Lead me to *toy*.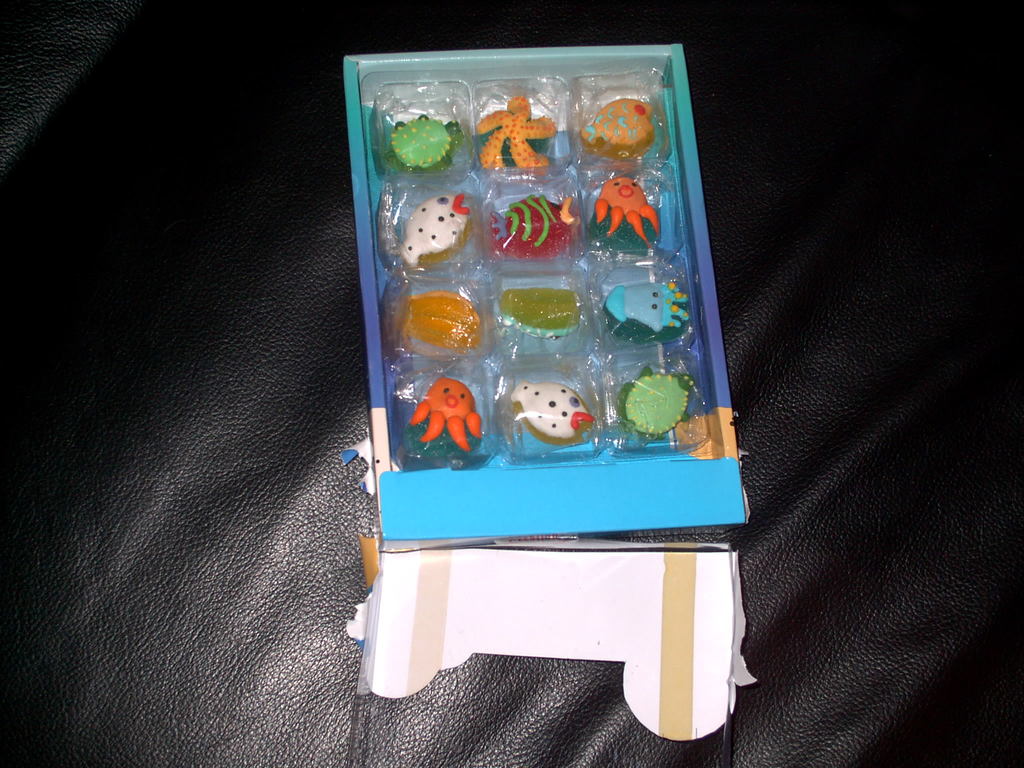
Lead to crop(476, 97, 557, 171).
